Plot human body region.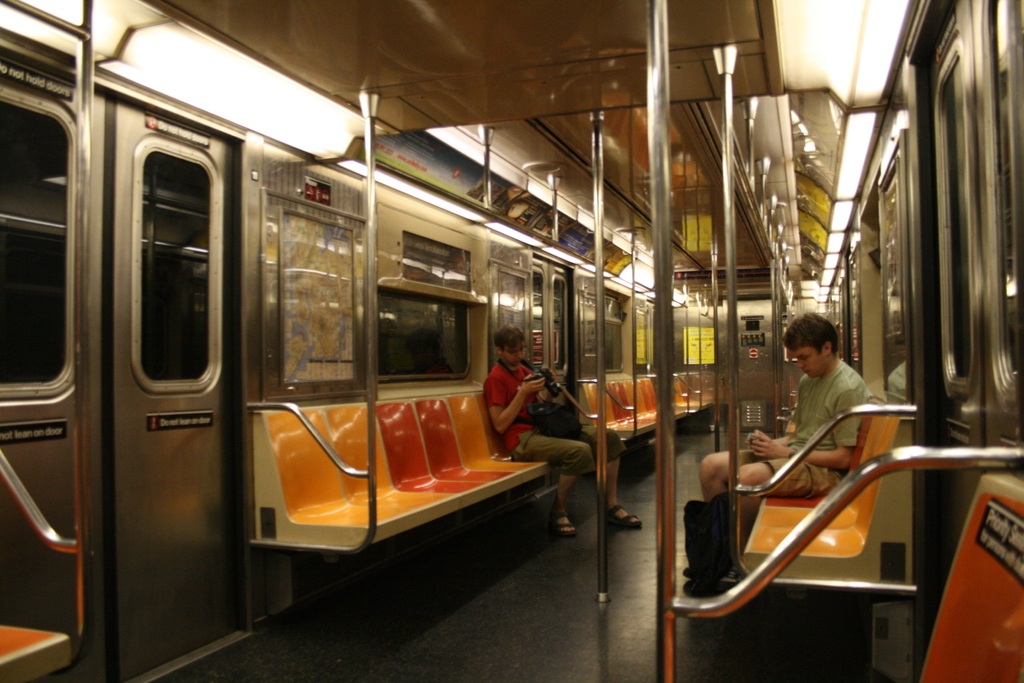
Plotted at [x1=485, y1=357, x2=644, y2=538].
